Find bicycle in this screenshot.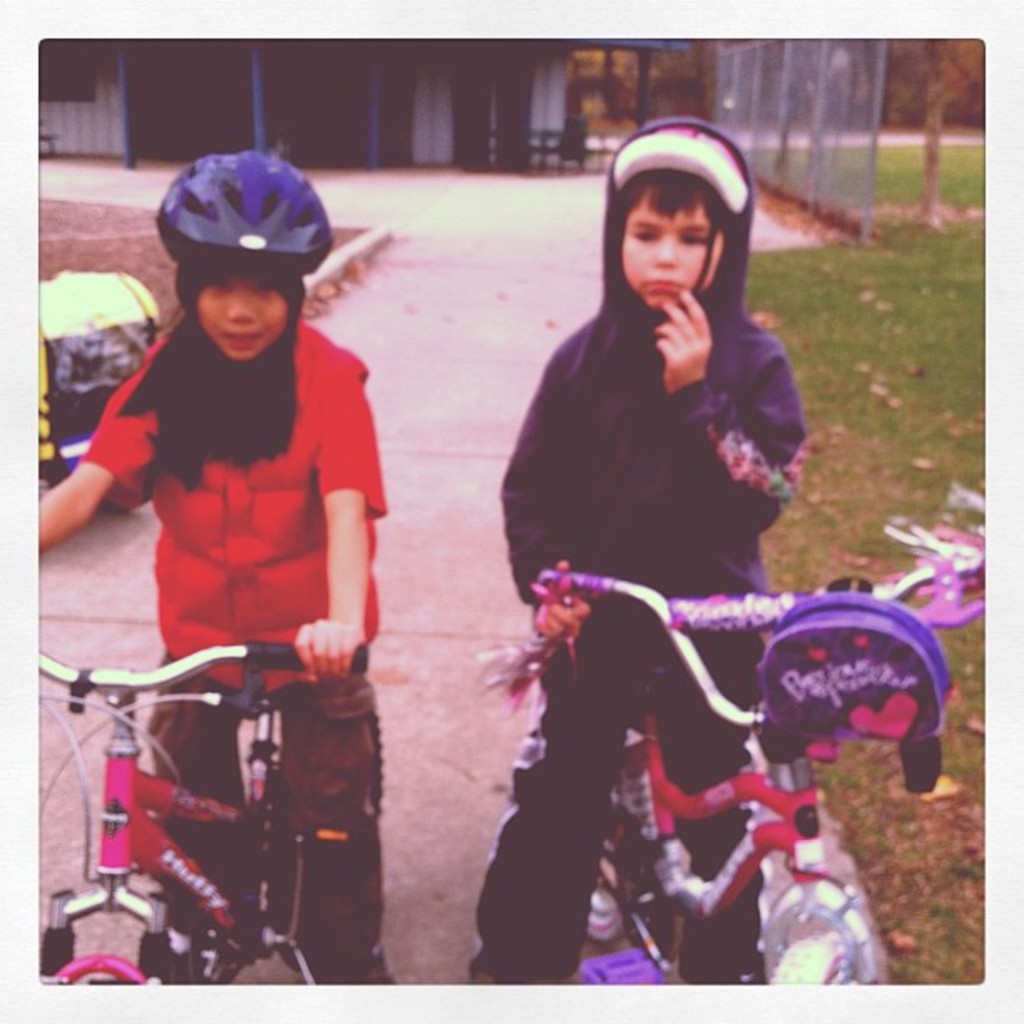
The bounding box for bicycle is box(32, 634, 351, 997).
